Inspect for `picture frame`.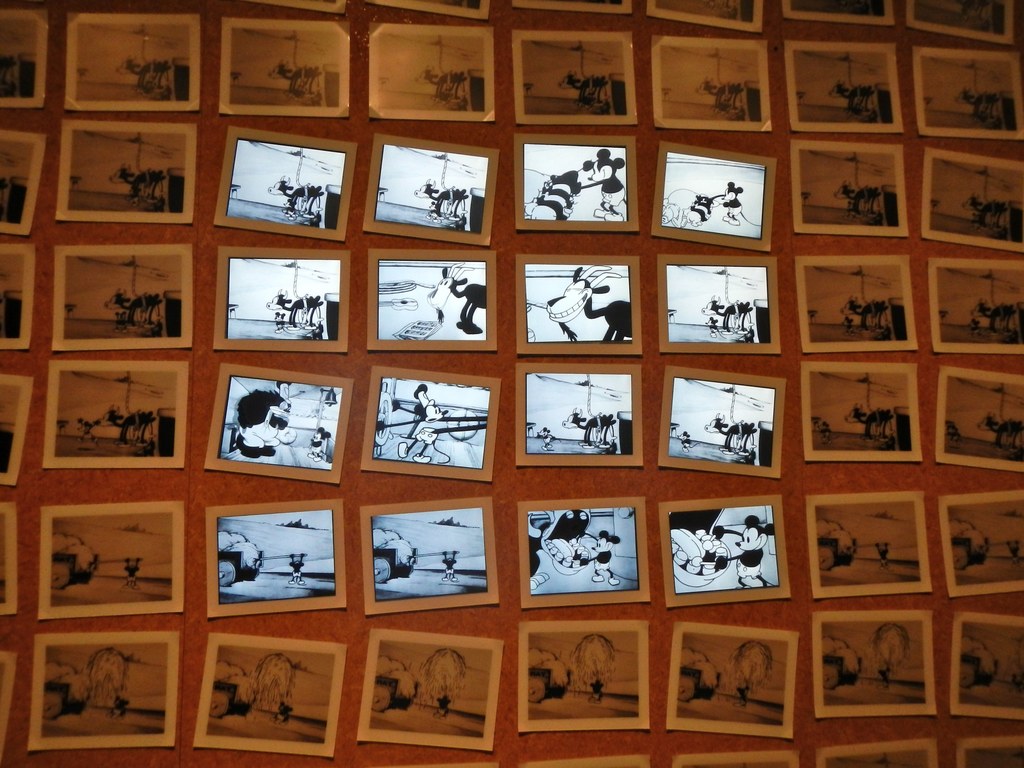
Inspection: <region>808, 482, 931, 606</region>.
